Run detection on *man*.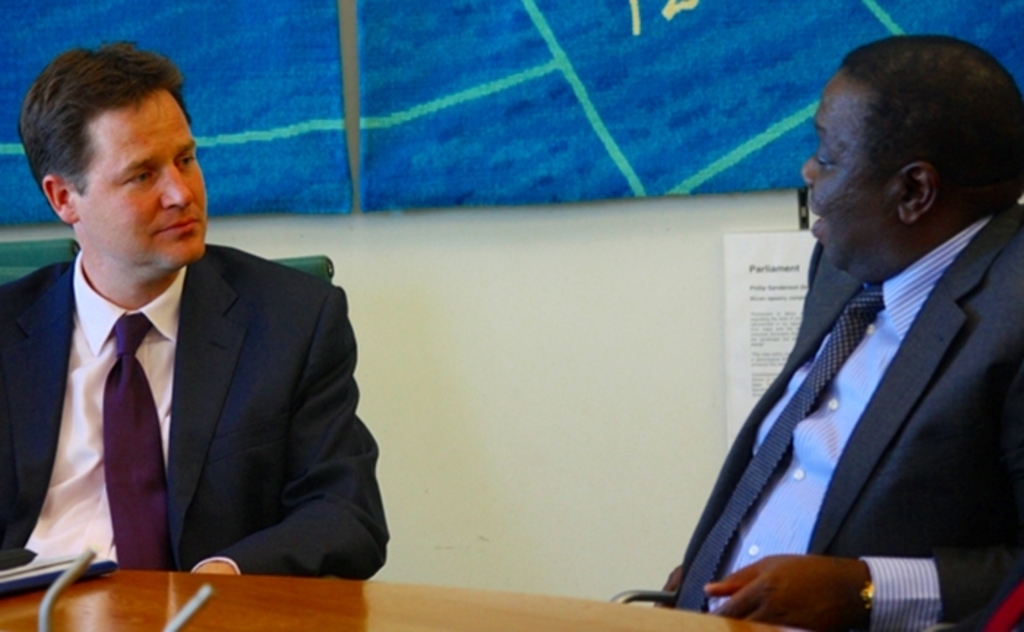
Result: <box>0,26,408,594</box>.
